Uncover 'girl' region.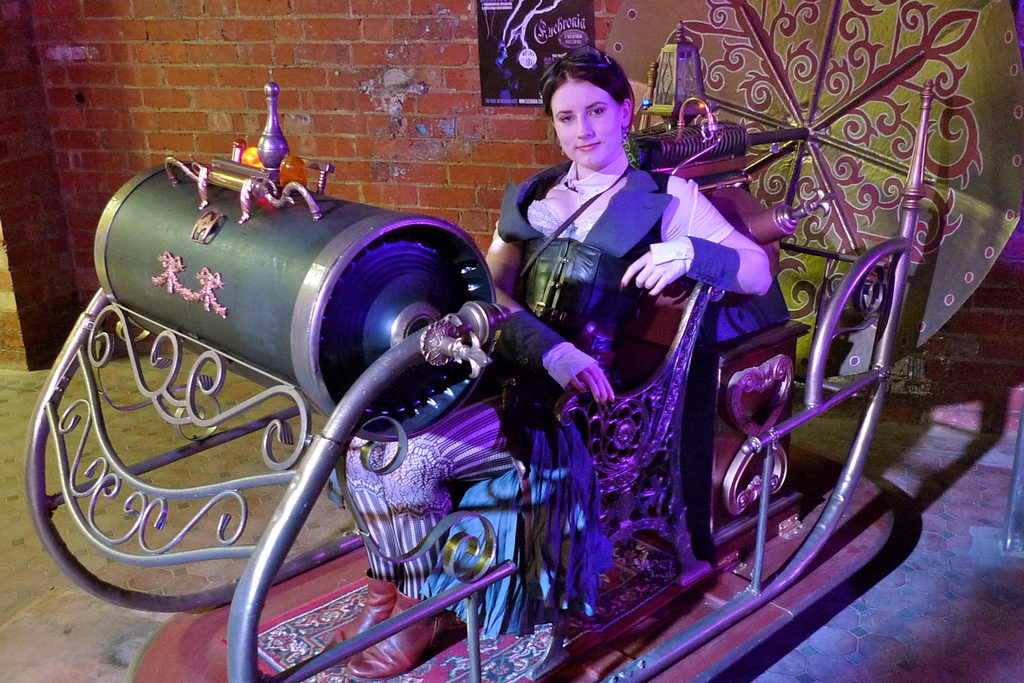
Uncovered: (x1=316, y1=52, x2=778, y2=675).
